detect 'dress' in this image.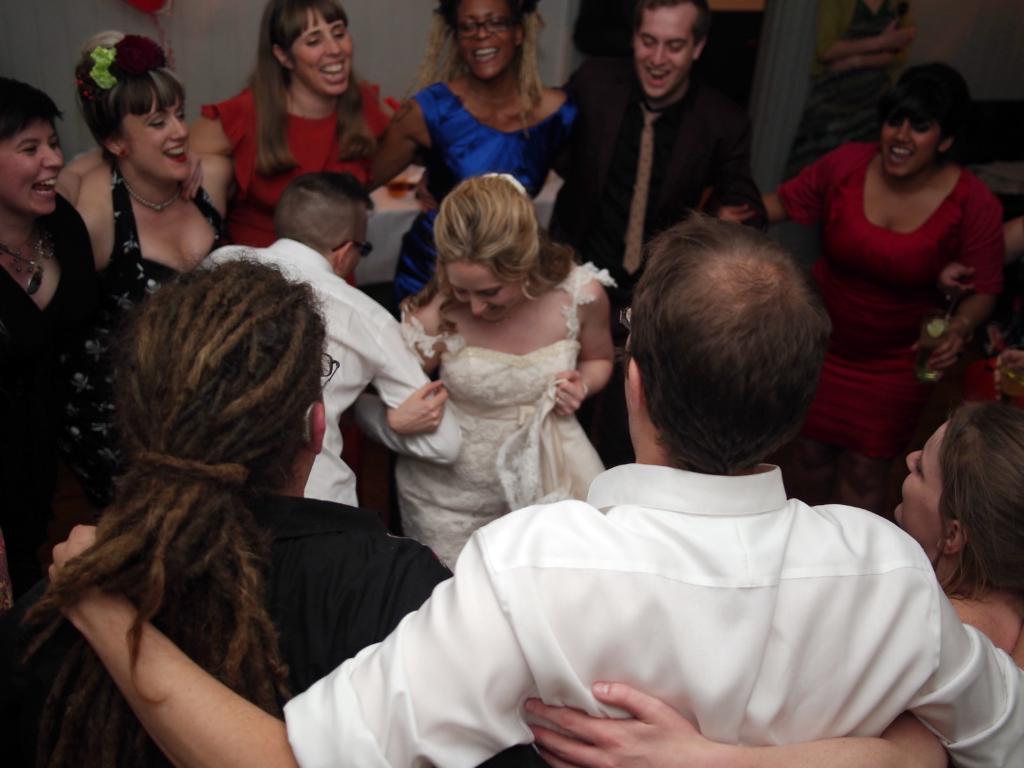
Detection: {"x1": 395, "y1": 264, "x2": 614, "y2": 574}.
